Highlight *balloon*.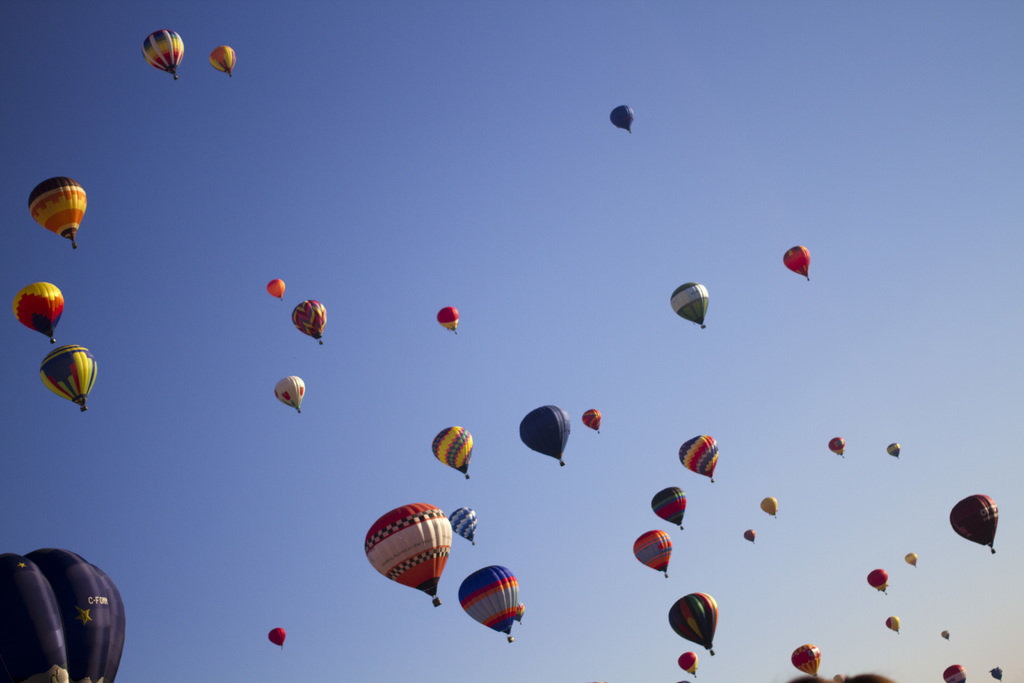
Highlighted region: detection(678, 655, 697, 673).
